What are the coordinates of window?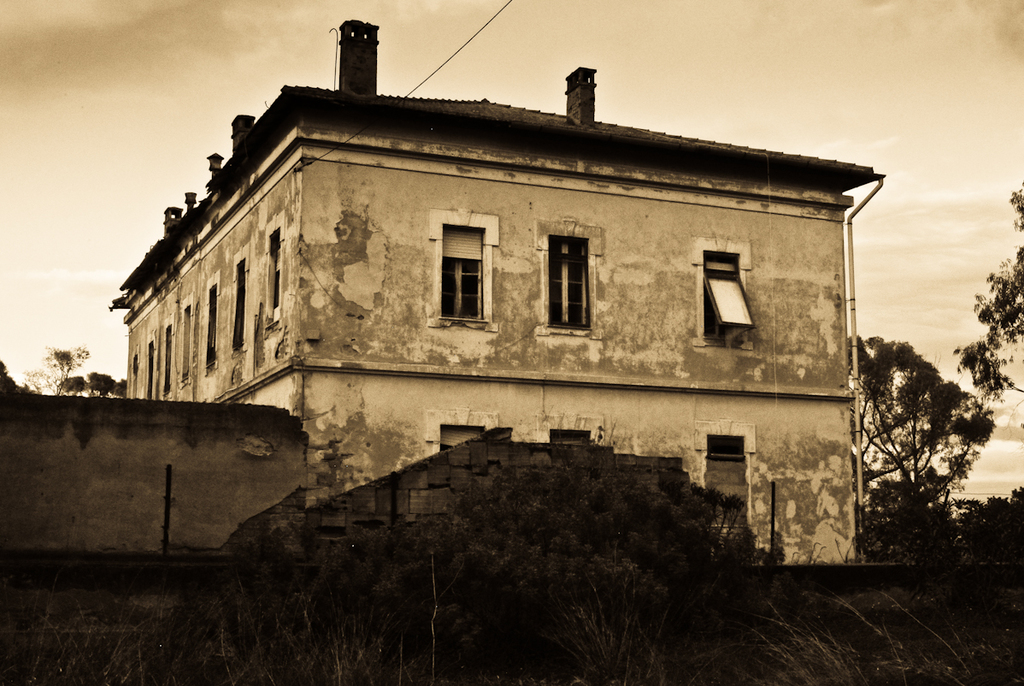
bbox(702, 254, 743, 346).
